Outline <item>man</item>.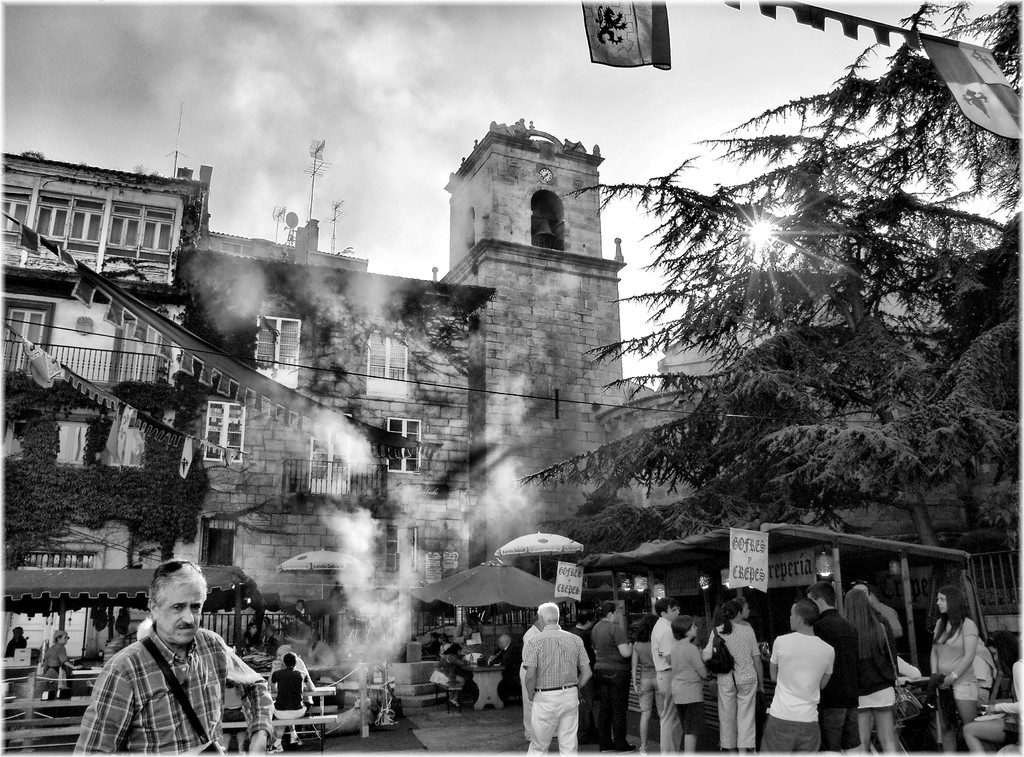
Outline: x1=521, y1=598, x2=594, y2=756.
